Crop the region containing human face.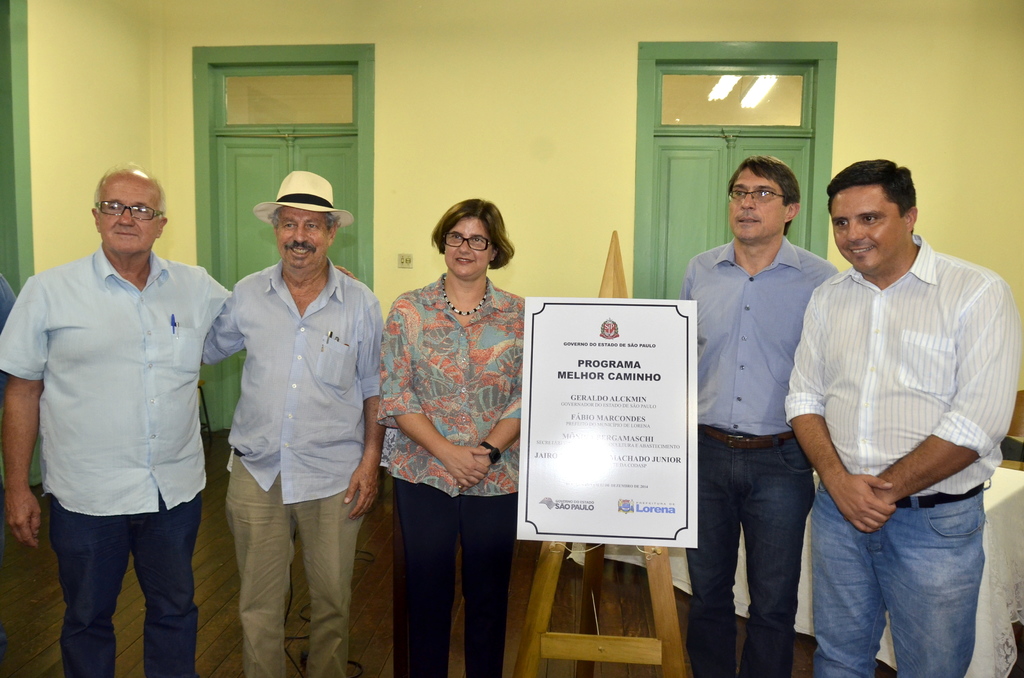
Crop region: box(276, 206, 329, 267).
